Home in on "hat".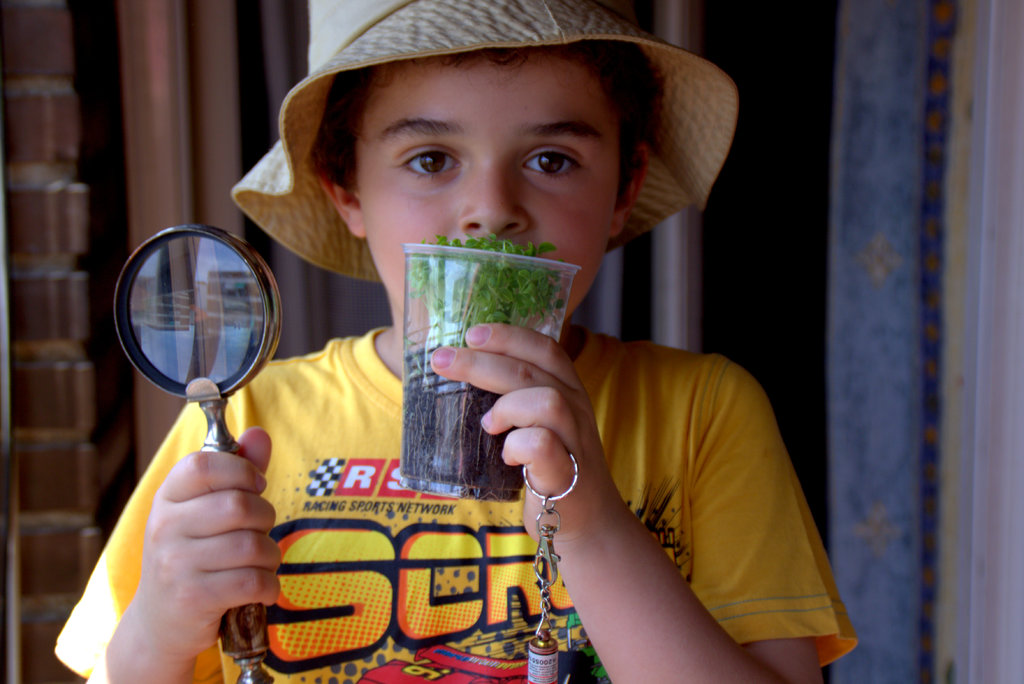
Homed in at {"left": 234, "top": 0, "right": 740, "bottom": 283}.
